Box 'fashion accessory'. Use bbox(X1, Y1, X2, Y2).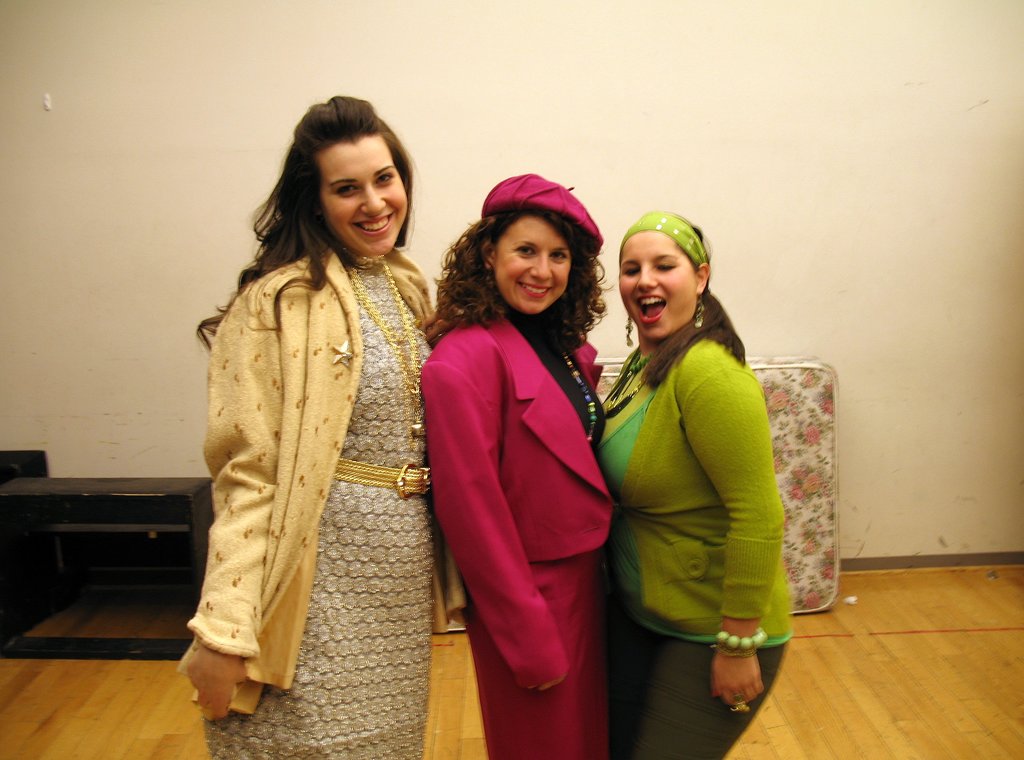
bbox(343, 261, 430, 455).
